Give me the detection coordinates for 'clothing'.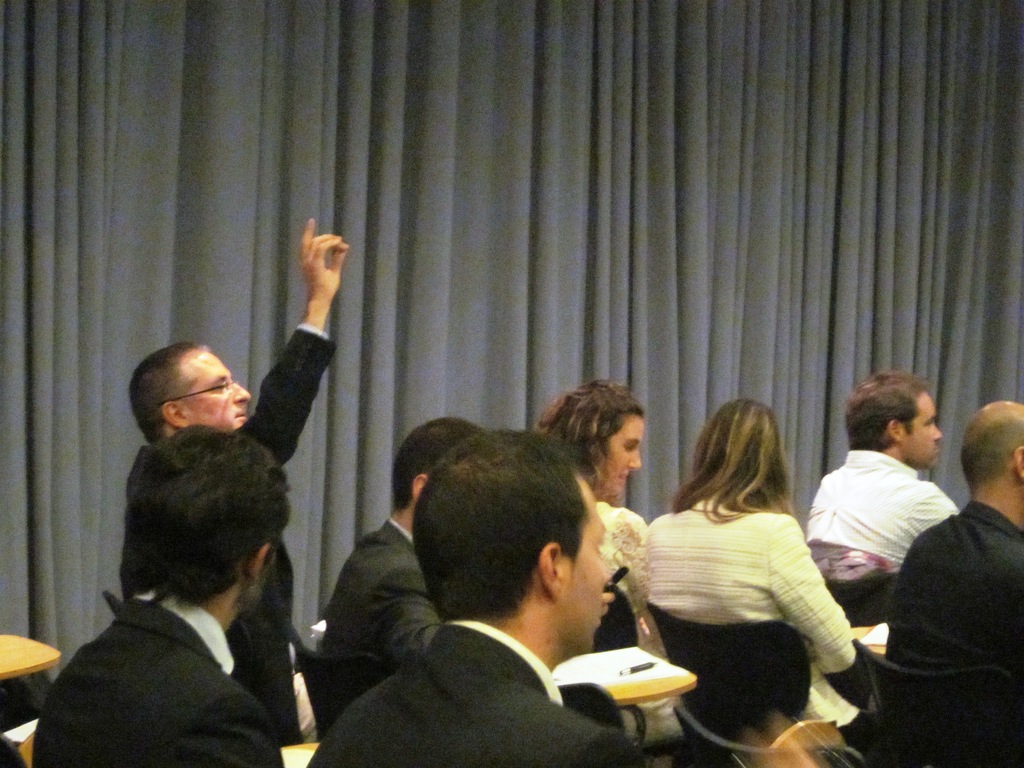
590,490,662,692.
